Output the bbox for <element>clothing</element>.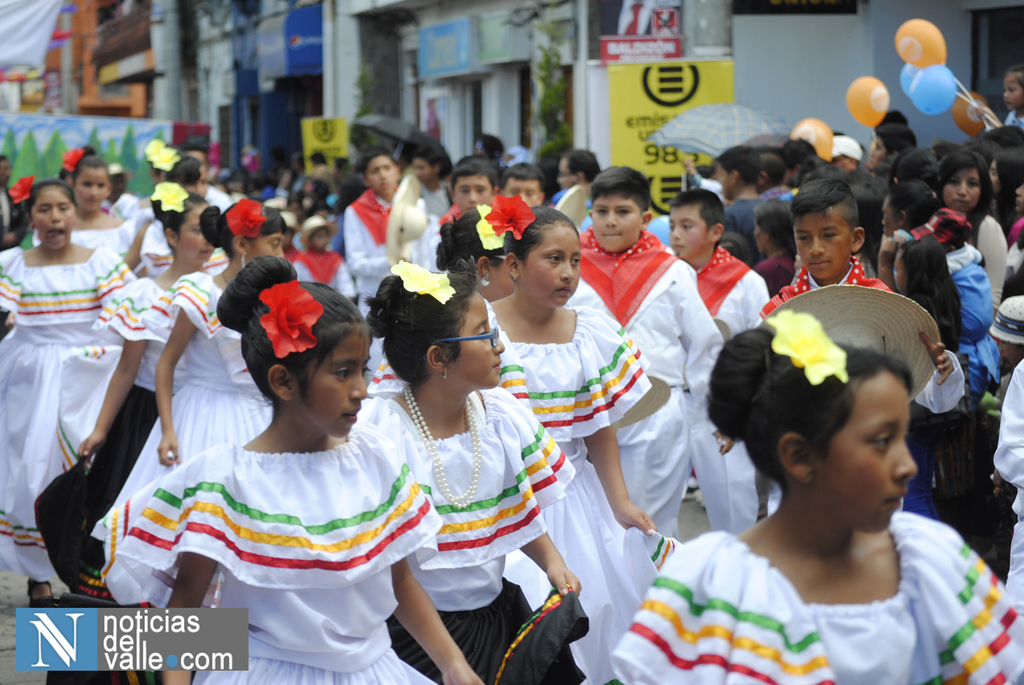
l=0, t=182, r=24, b=338.
